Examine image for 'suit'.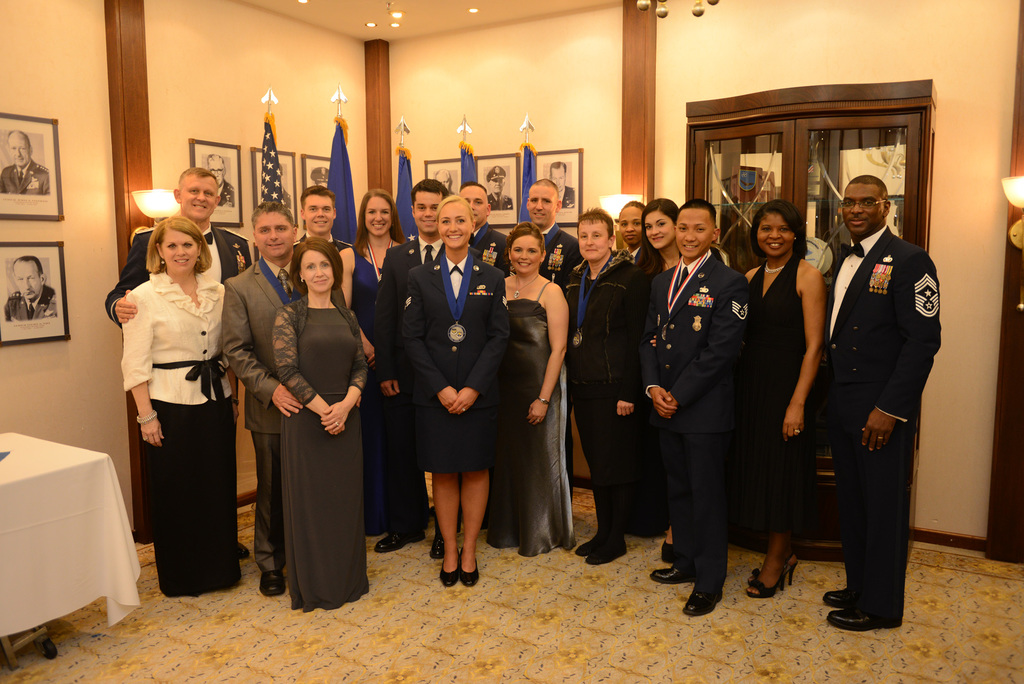
Examination result: 1, 161, 50, 196.
